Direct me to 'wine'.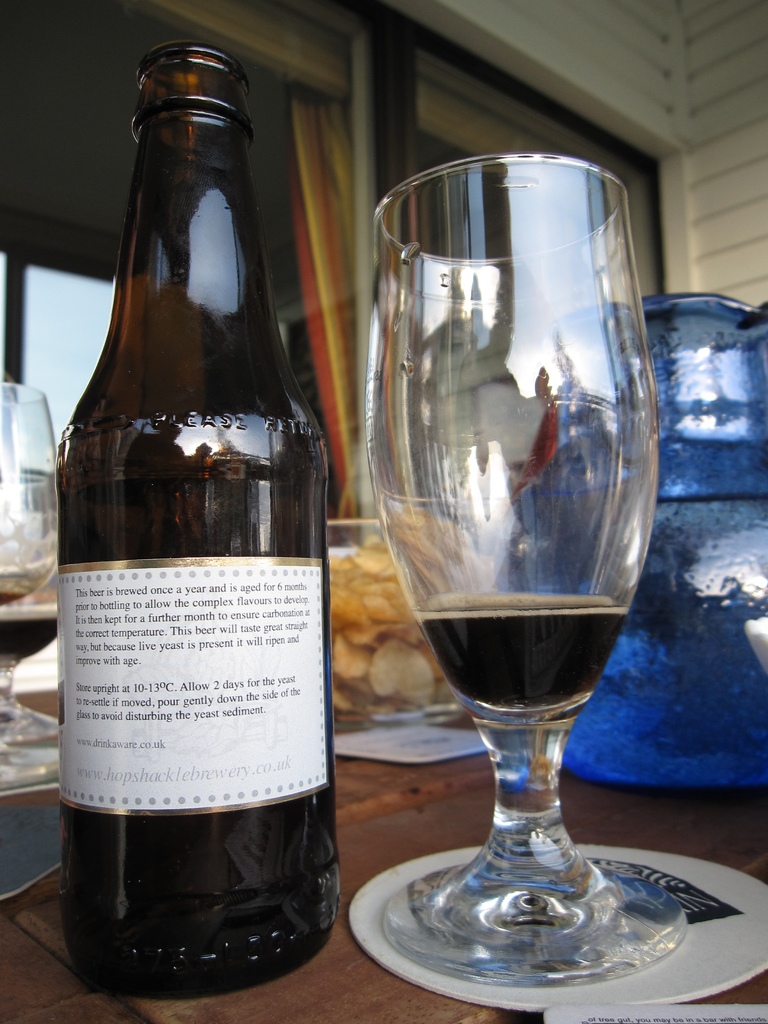
Direction: {"x1": 0, "y1": 604, "x2": 61, "y2": 672}.
